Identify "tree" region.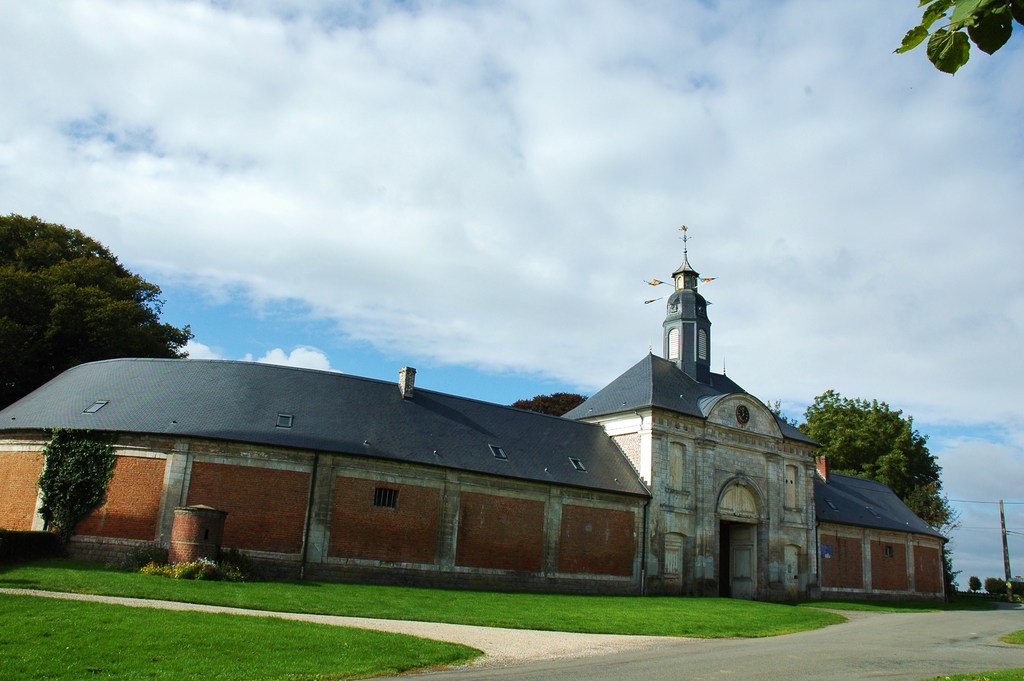
Region: l=509, t=389, r=586, b=418.
